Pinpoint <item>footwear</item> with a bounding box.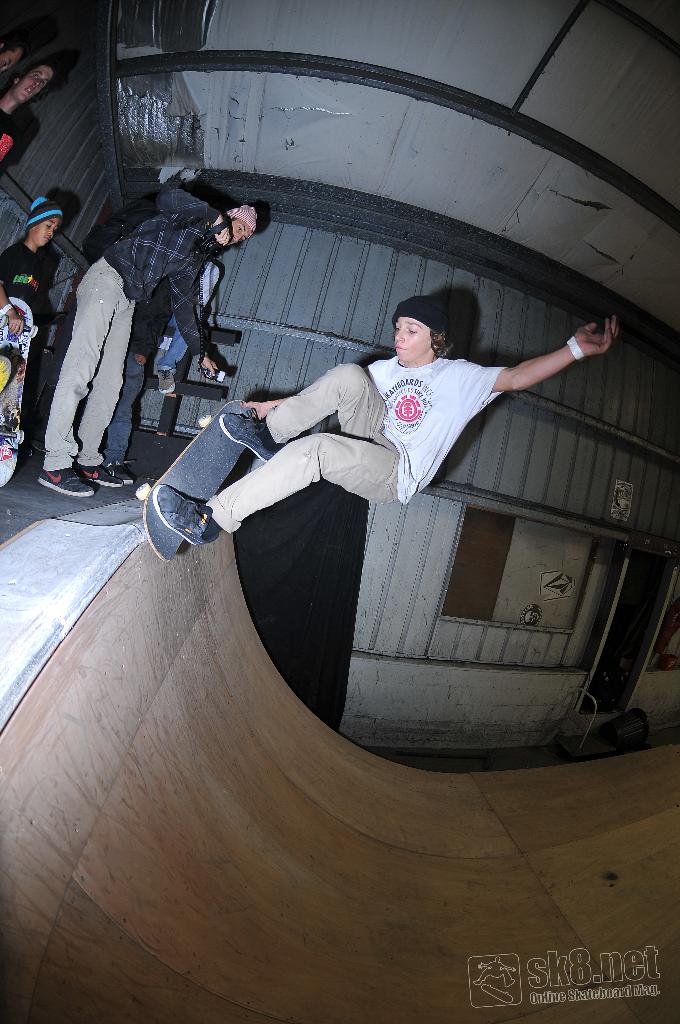
109,458,138,489.
